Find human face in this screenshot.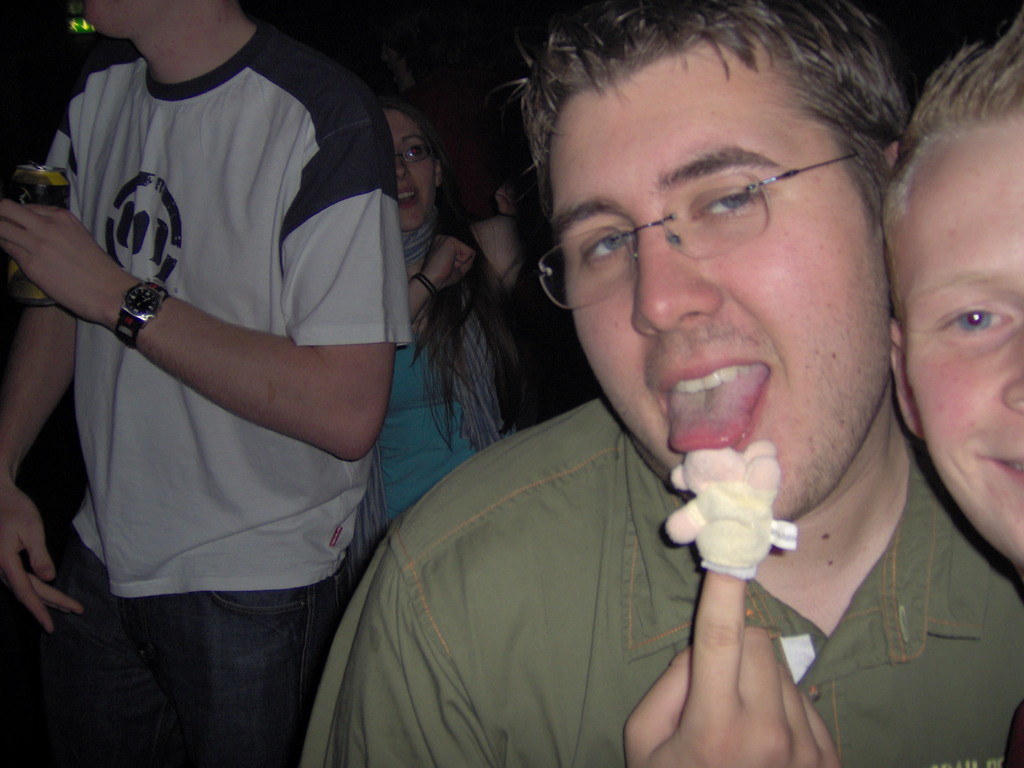
The bounding box for human face is box=[550, 46, 886, 520].
